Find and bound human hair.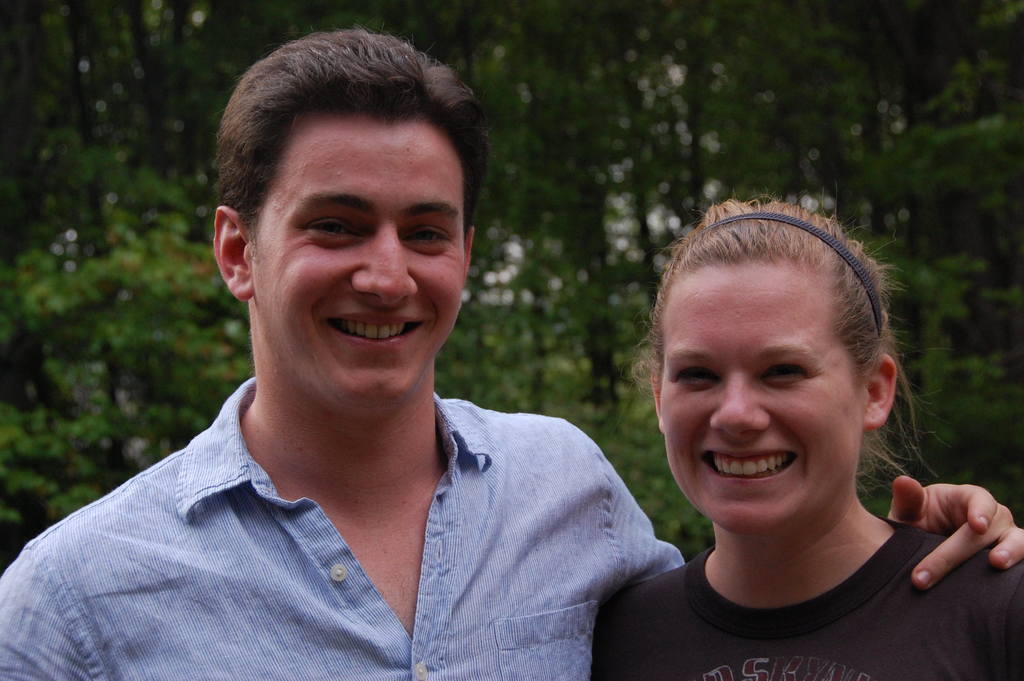
Bound: [657, 201, 908, 501].
